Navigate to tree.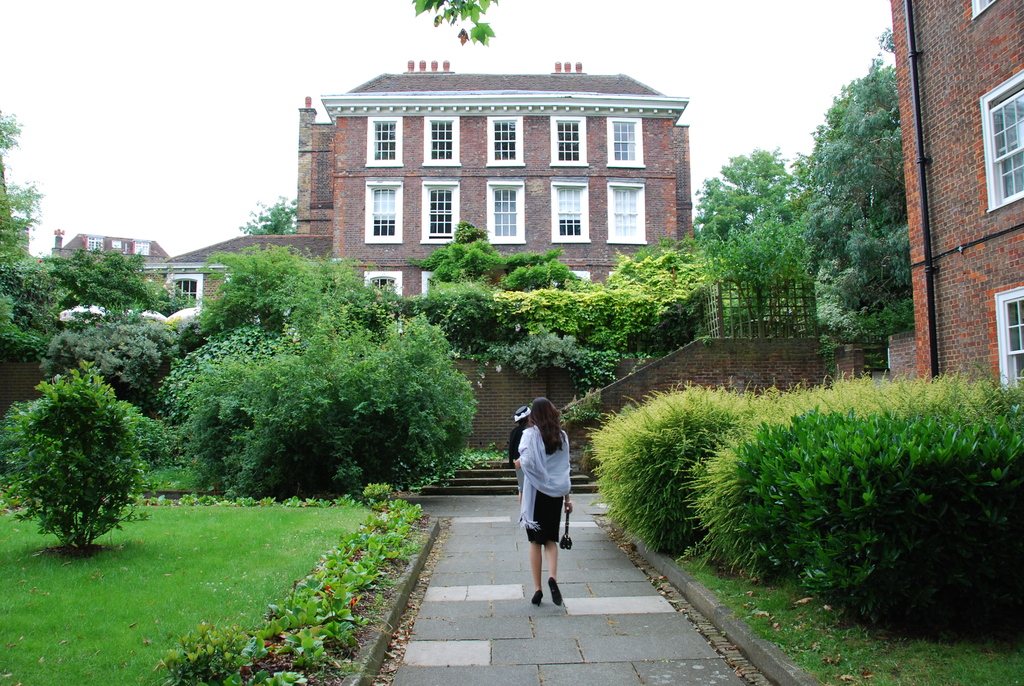
Navigation target: <bbox>113, 384, 210, 484</bbox>.
